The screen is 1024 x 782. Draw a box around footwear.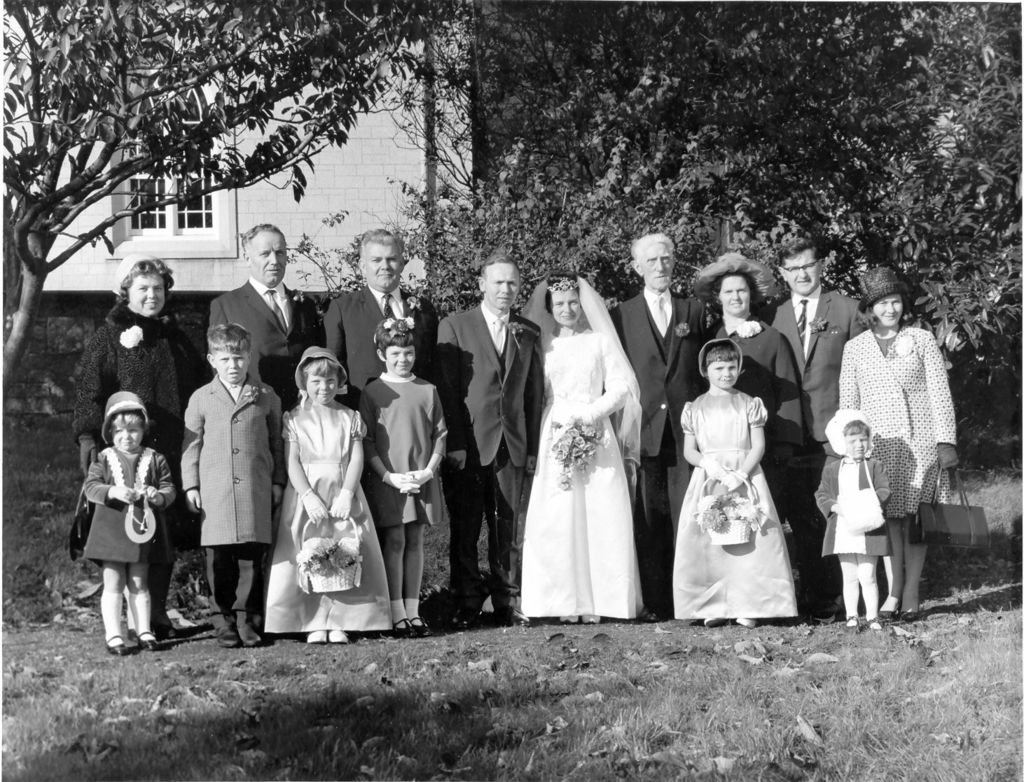
BBox(560, 614, 579, 625).
